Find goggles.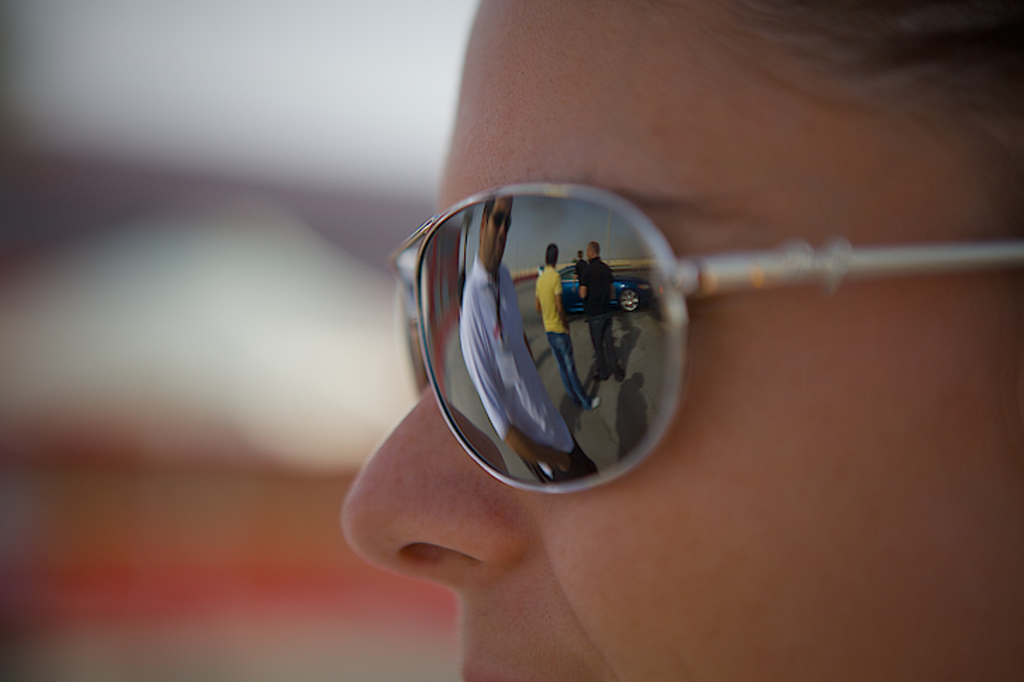
Rect(397, 186, 1023, 496).
